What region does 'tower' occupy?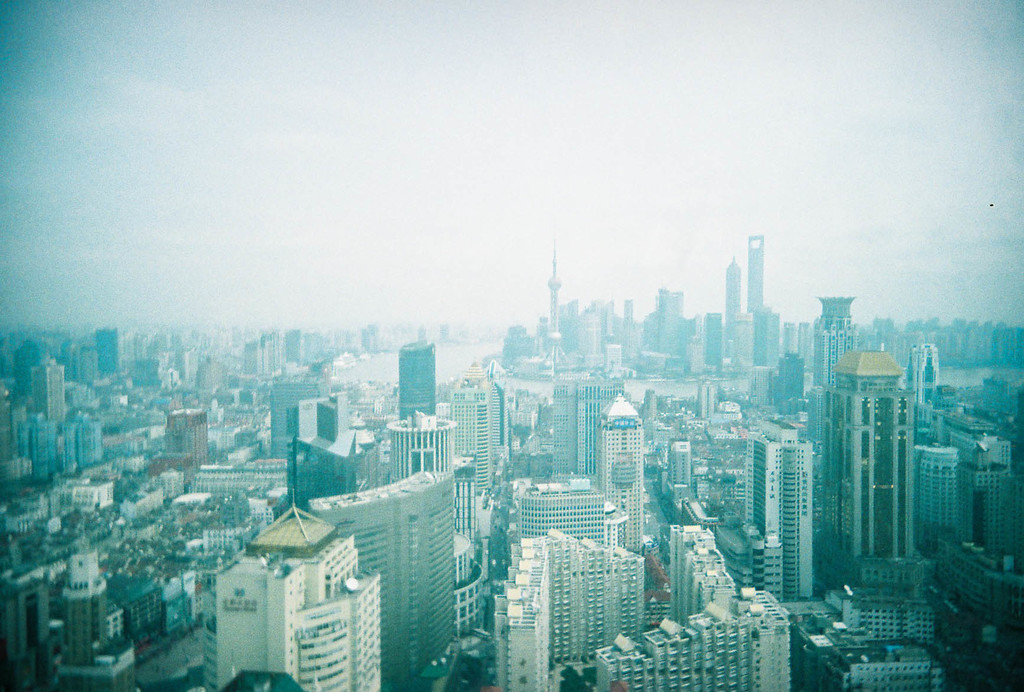
<region>724, 254, 743, 356</region>.
